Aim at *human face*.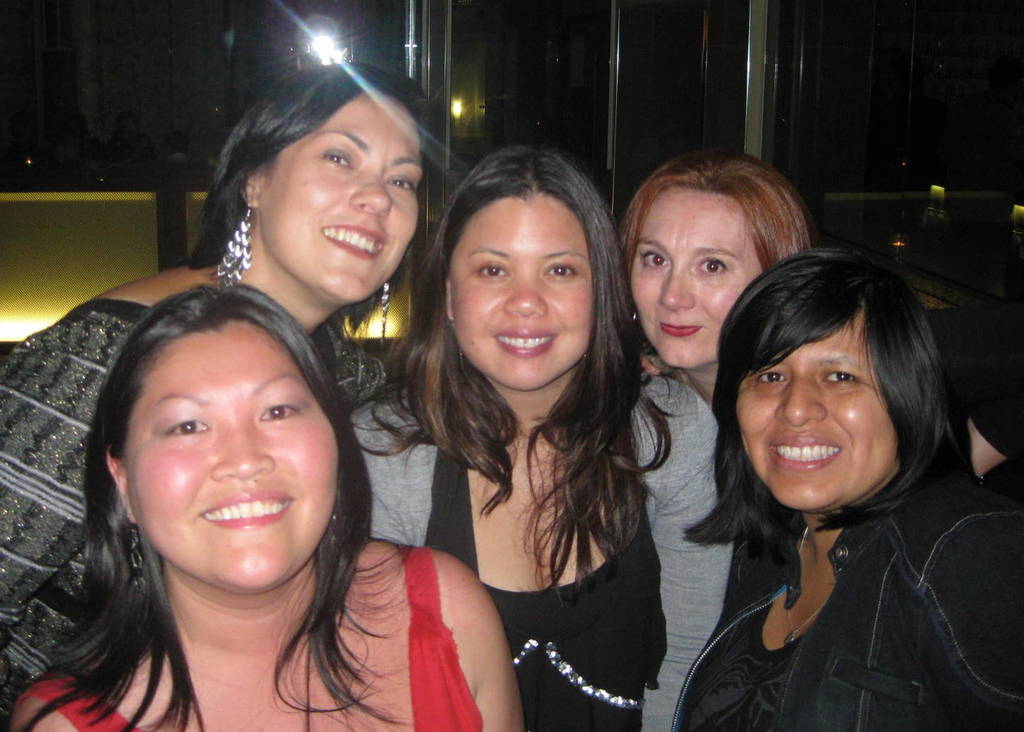
Aimed at 732/331/900/512.
